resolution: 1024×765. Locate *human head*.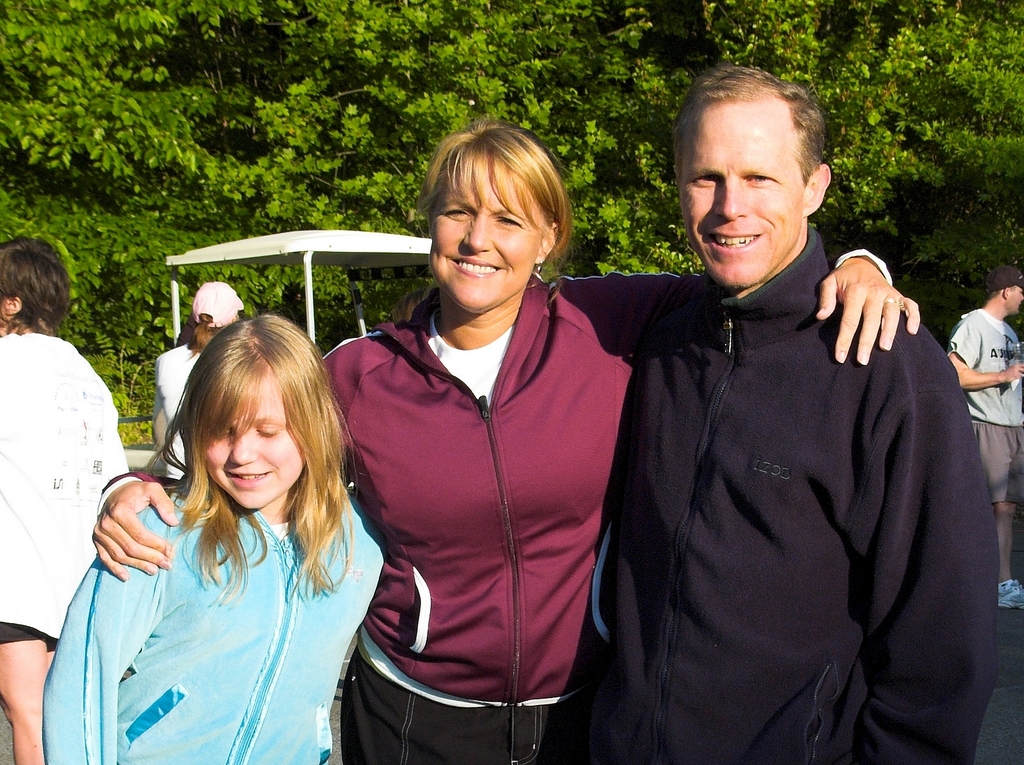
locate(189, 276, 242, 332).
